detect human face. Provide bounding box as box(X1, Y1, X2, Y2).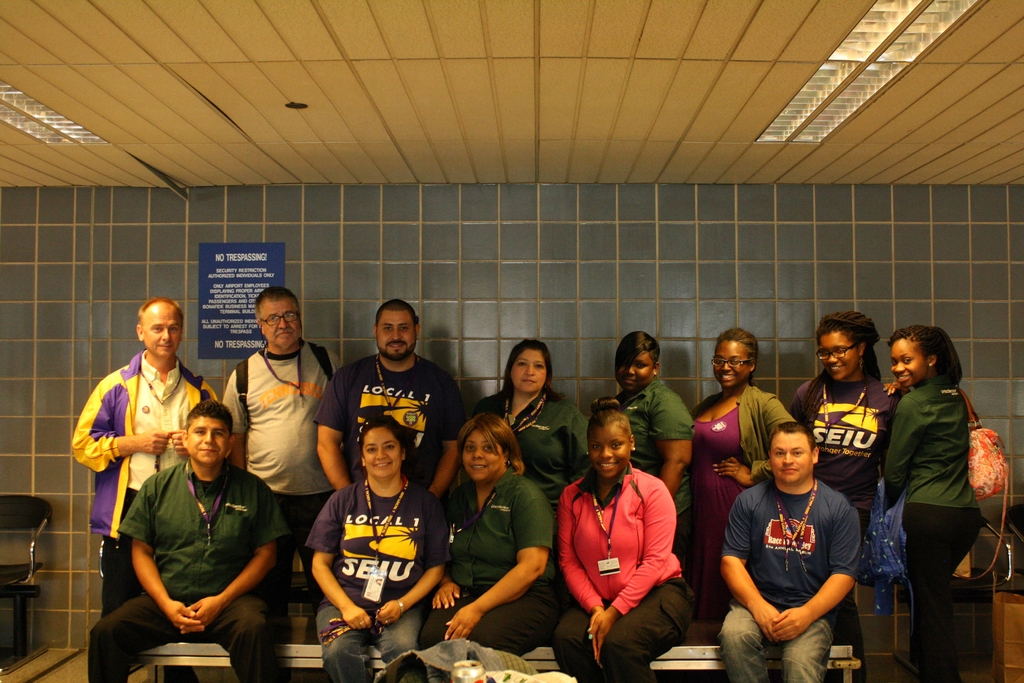
box(714, 338, 753, 386).
